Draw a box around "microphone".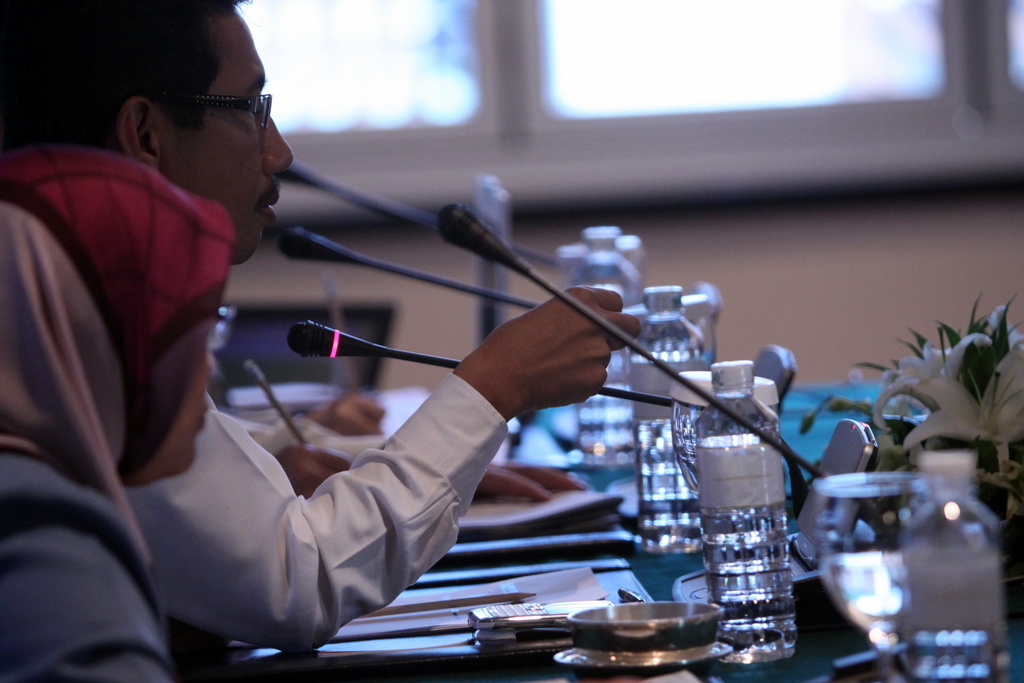
(277, 164, 320, 188).
